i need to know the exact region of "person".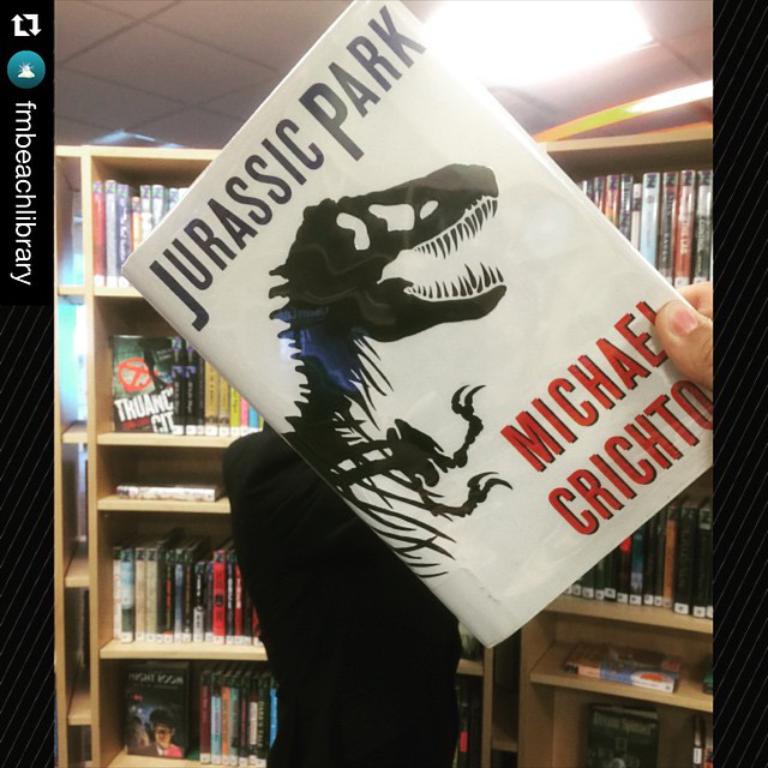
Region: 656:277:718:389.
